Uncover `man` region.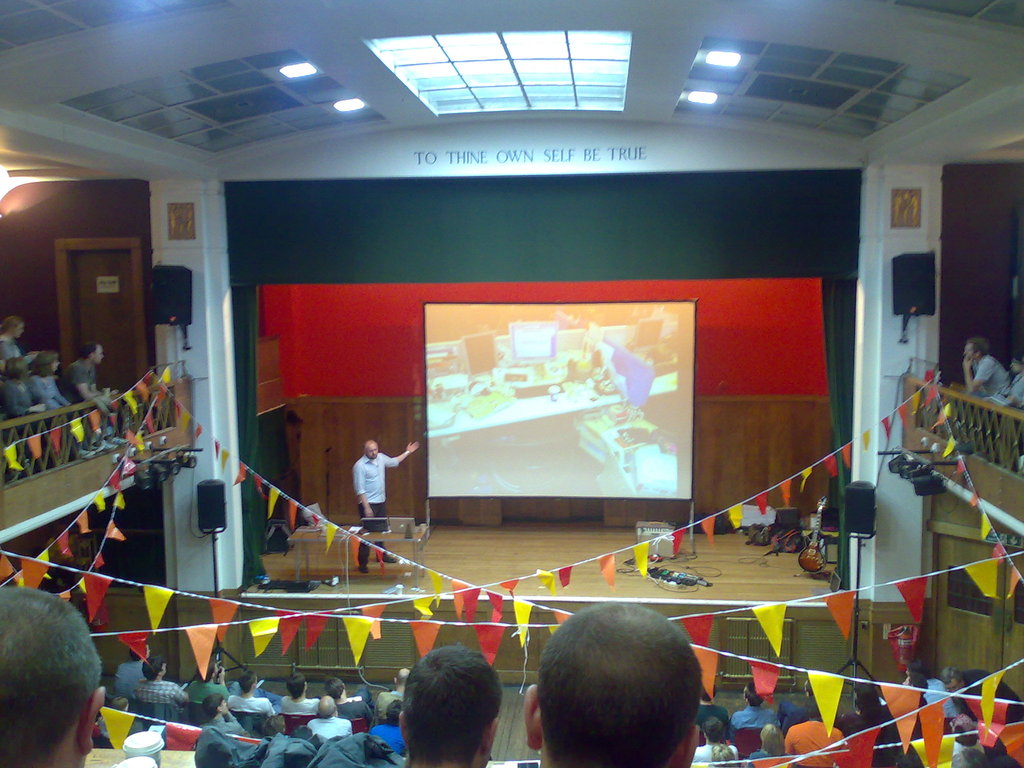
Uncovered: <bbox>399, 648, 501, 767</bbox>.
